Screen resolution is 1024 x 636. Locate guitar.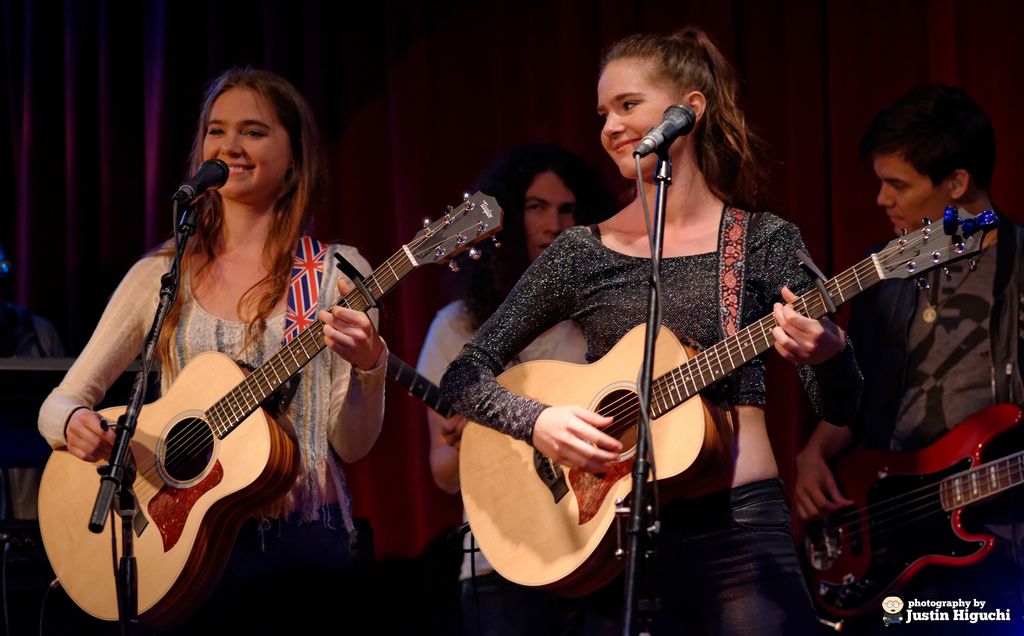
box=[783, 404, 1023, 624].
